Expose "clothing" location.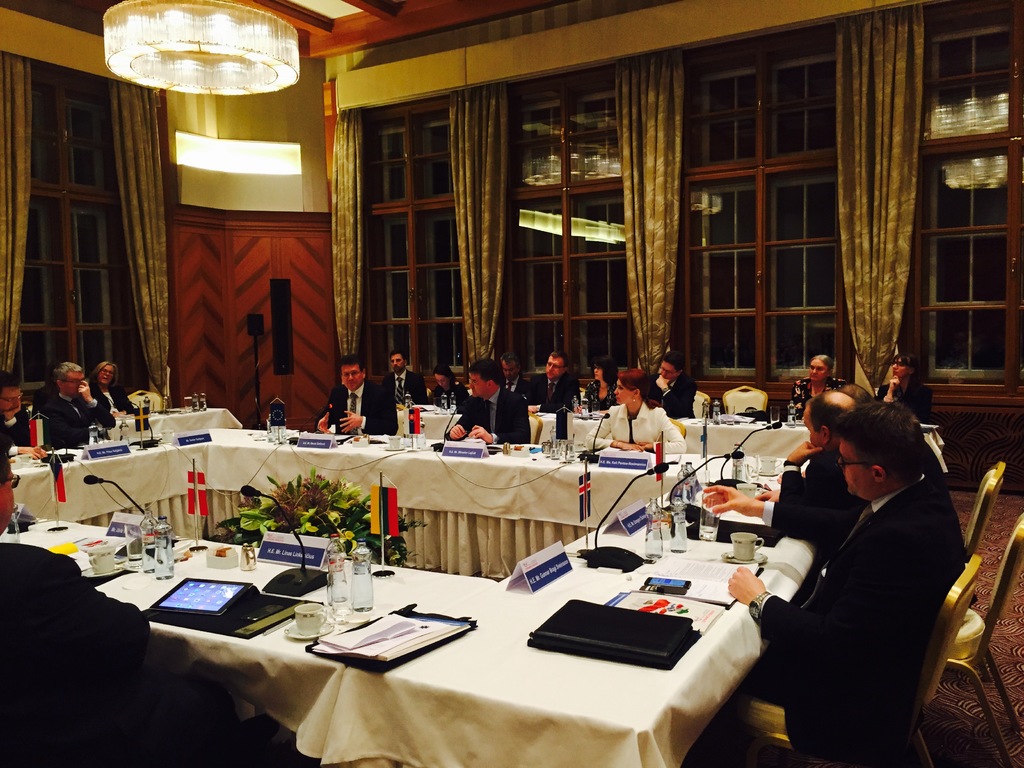
Exposed at detection(657, 378, 695, 420).
